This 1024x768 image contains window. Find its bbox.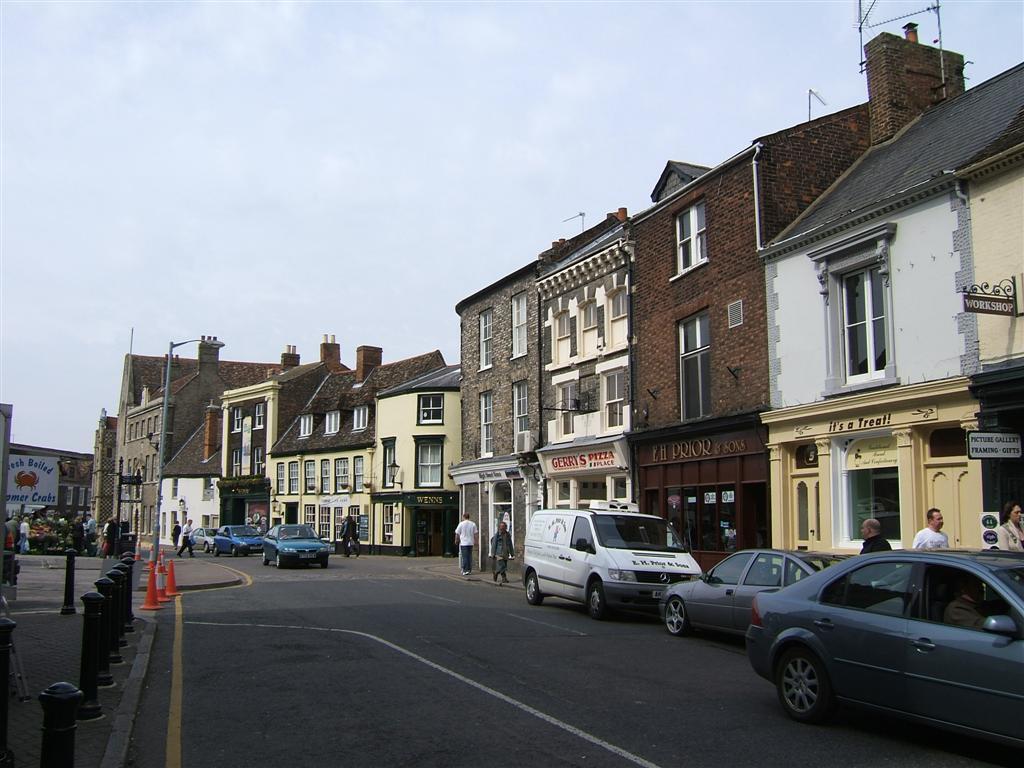
x1=514, y1=380, x2=531, y2=451.
